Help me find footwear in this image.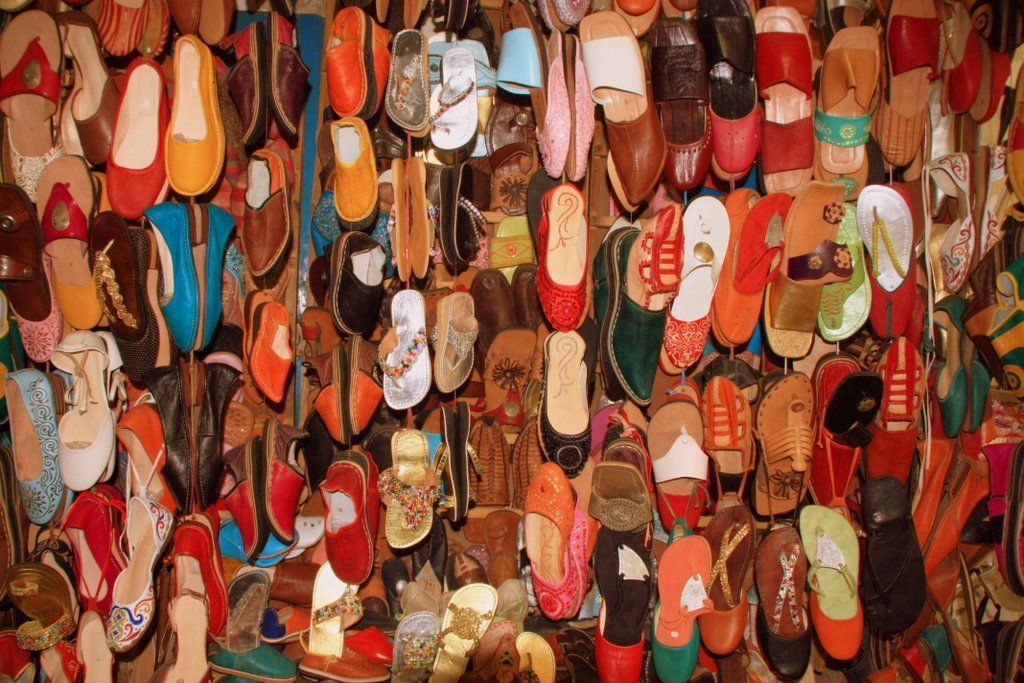
Found it: 0/371/64/522.
